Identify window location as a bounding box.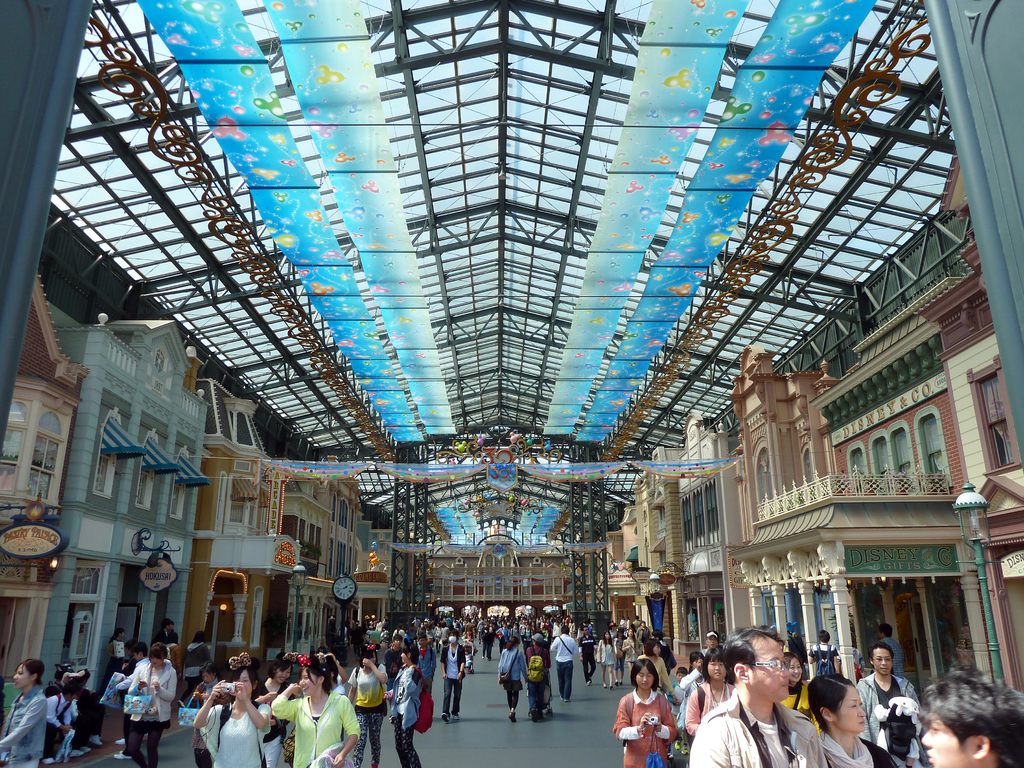
(left=24, top=408, right=69, bottom=500).
